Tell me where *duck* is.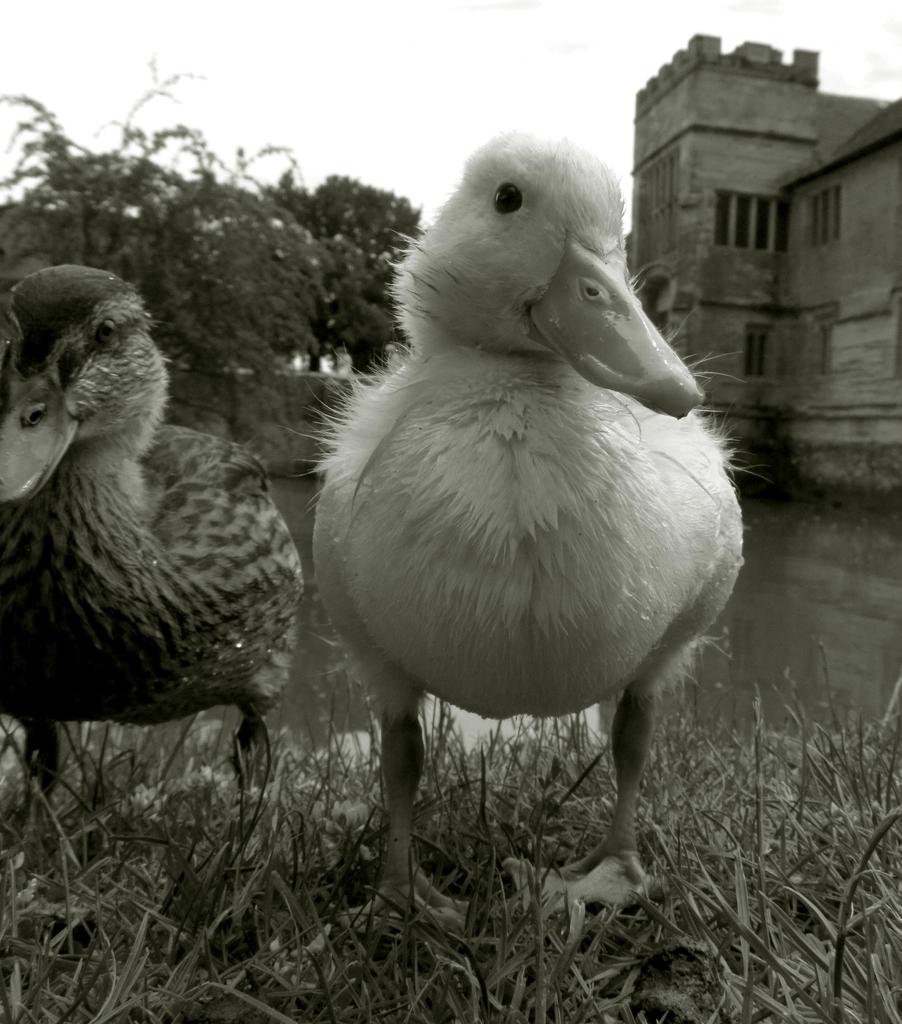
*duck* is at <region>320, 124, 745, 965</region>.
